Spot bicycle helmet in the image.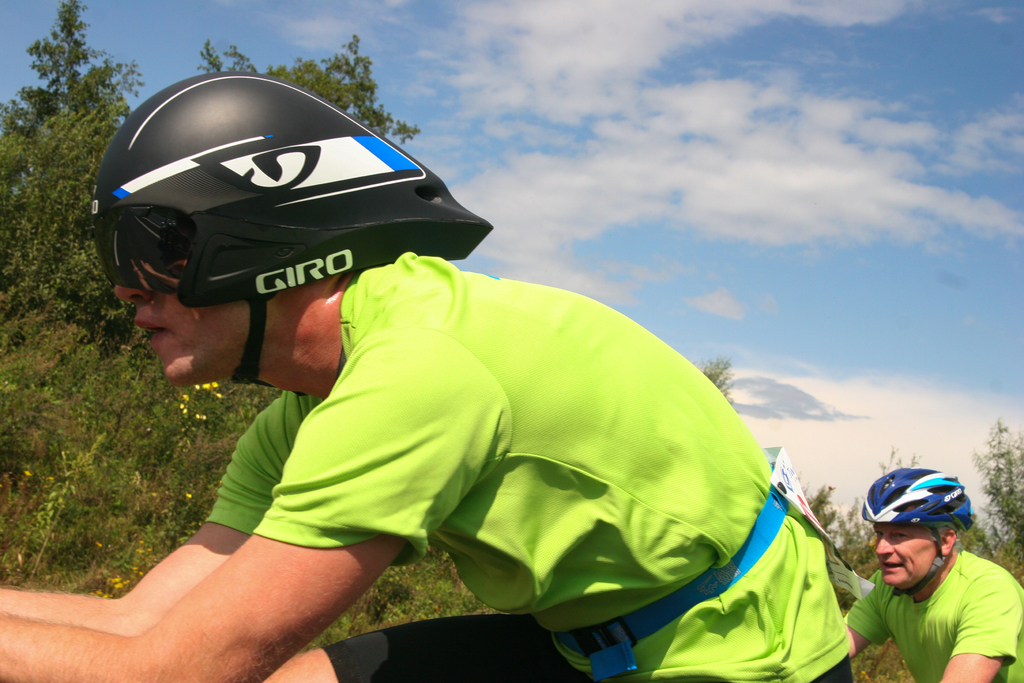
bicycle helmet found at [left=861, top=466, right=972, bottom=529].
